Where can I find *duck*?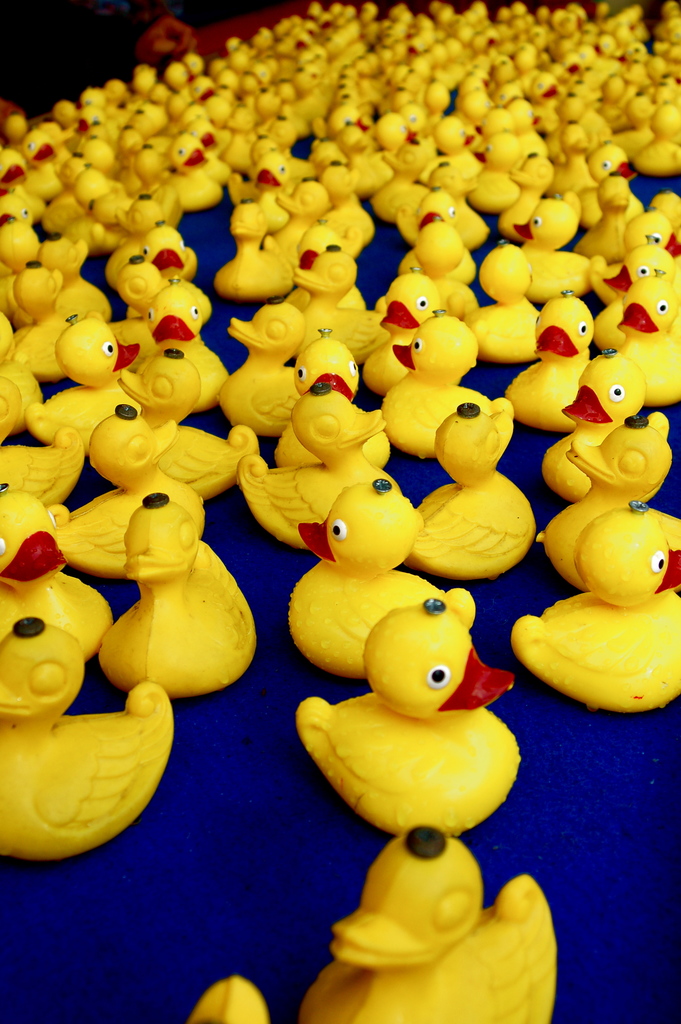
You can find it at select_region(379, 316, 498, 460).
